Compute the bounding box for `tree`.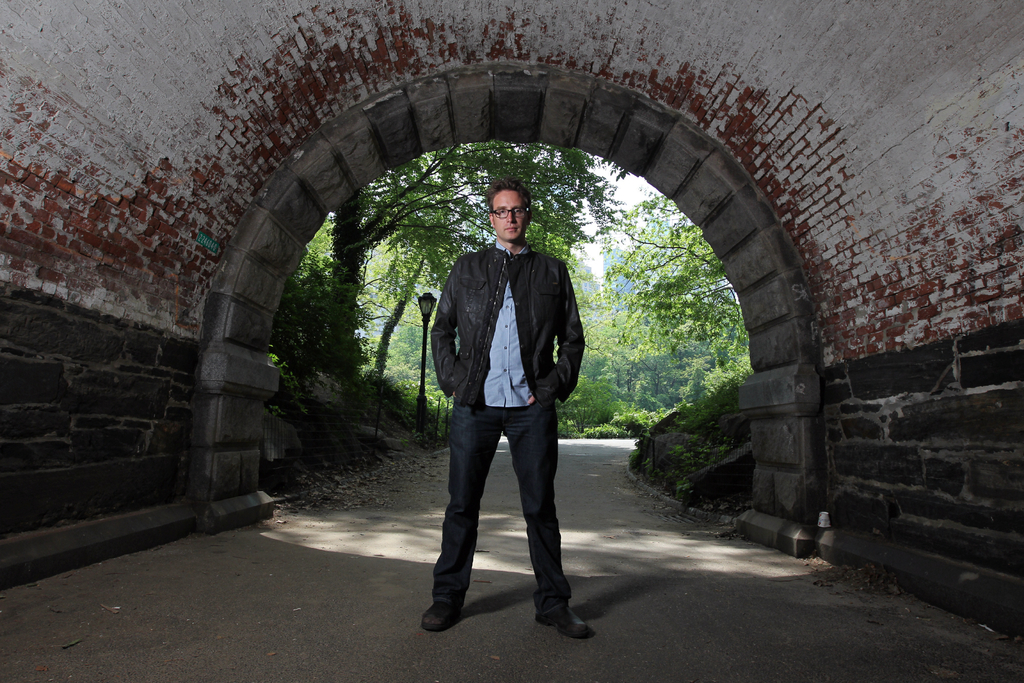
547,372,639,431.
